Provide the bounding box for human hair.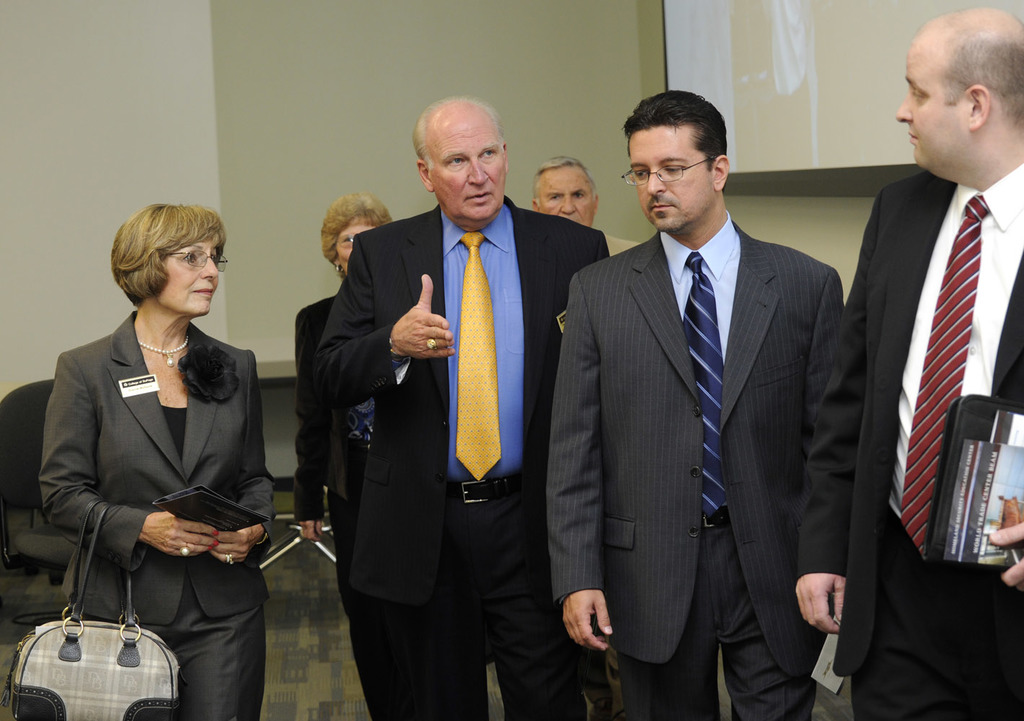
locate(531, 155, 594, 205).
